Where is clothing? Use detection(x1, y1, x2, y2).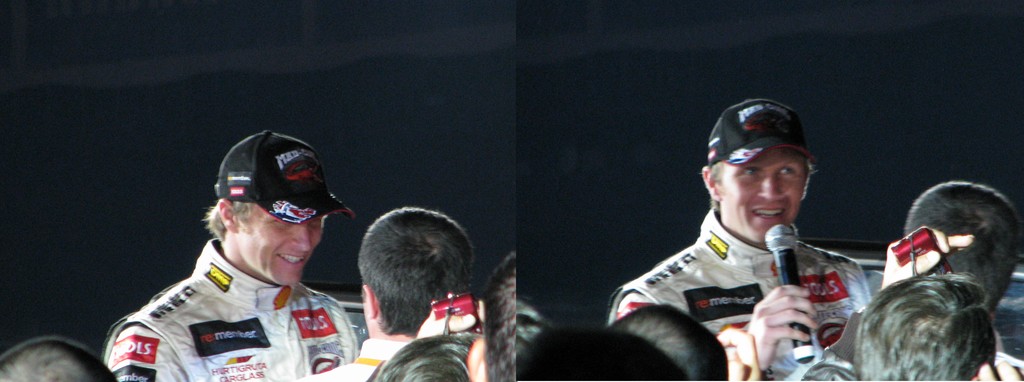
detection(970, 354, 1023, 381).
